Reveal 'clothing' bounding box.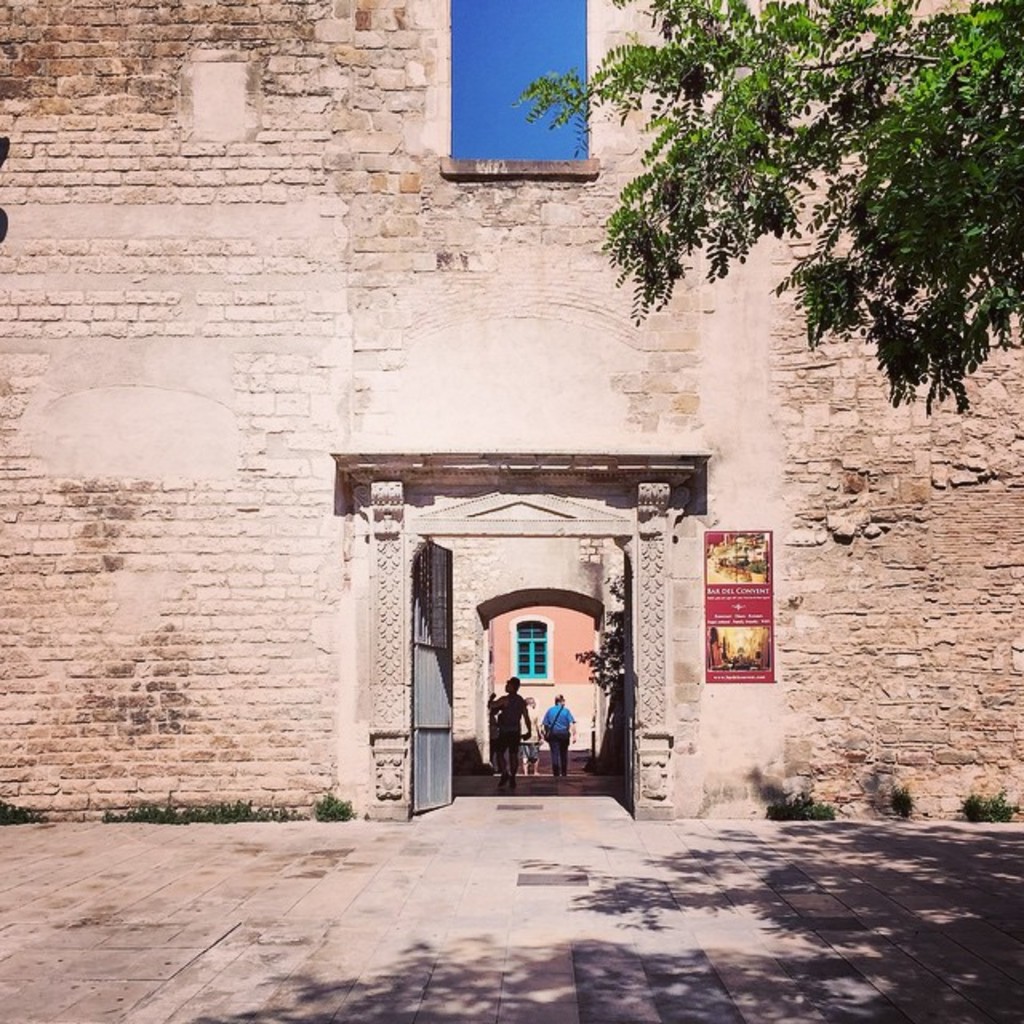
Revealed: (546,702,576,773).
